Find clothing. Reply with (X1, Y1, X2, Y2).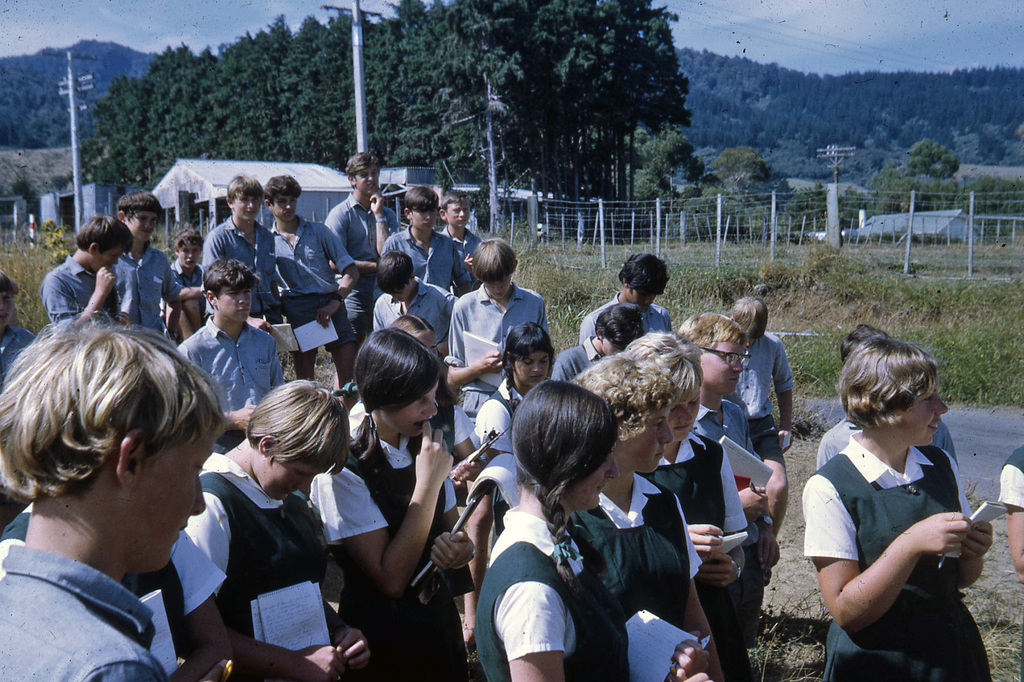
(470, 372, 525, 452).
